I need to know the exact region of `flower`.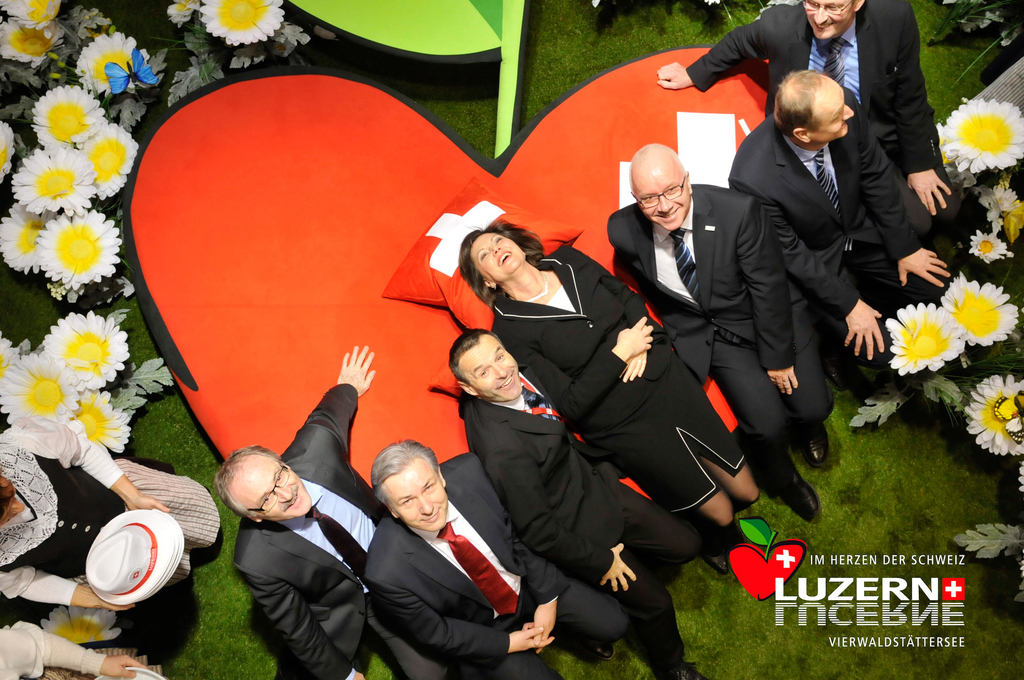
Region: left=938, top=275, right=1016, bottom=346.
